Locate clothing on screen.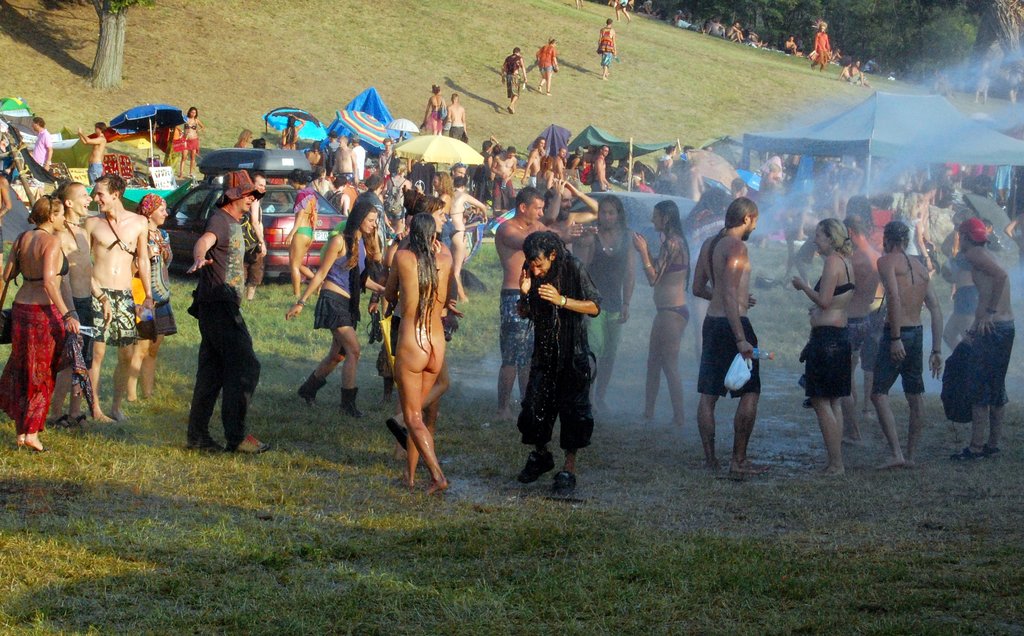
On screen at locate(31, 128, 50, 188).
